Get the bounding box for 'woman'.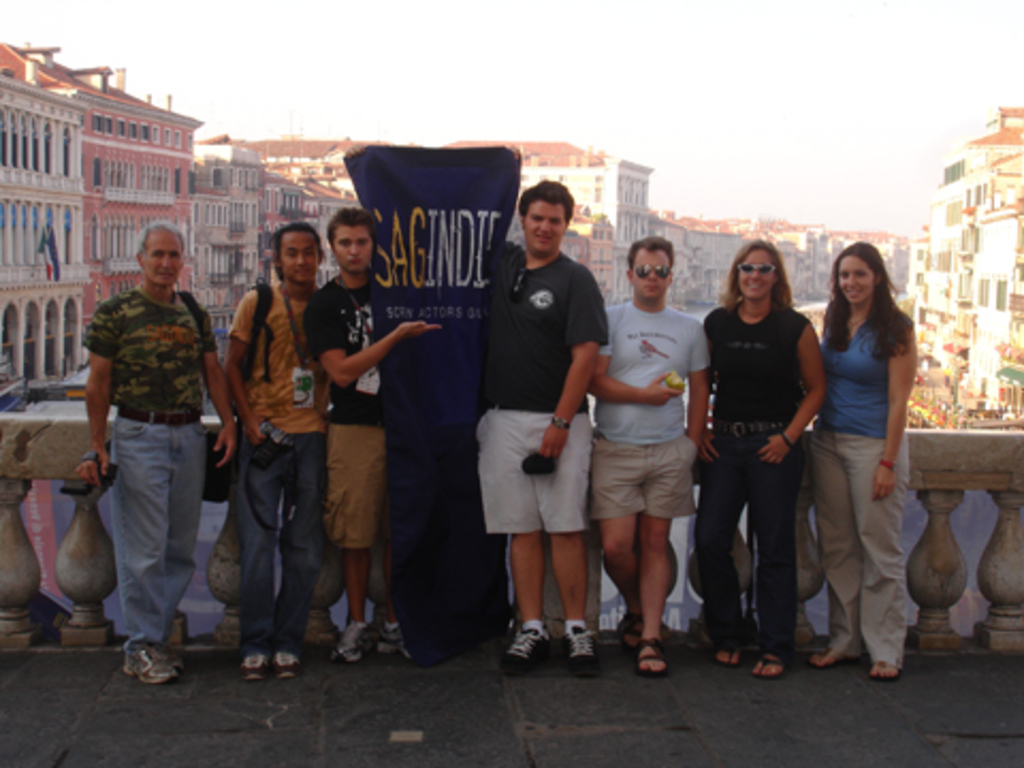
x1=702, y1=235, x2=832, y2=678.
